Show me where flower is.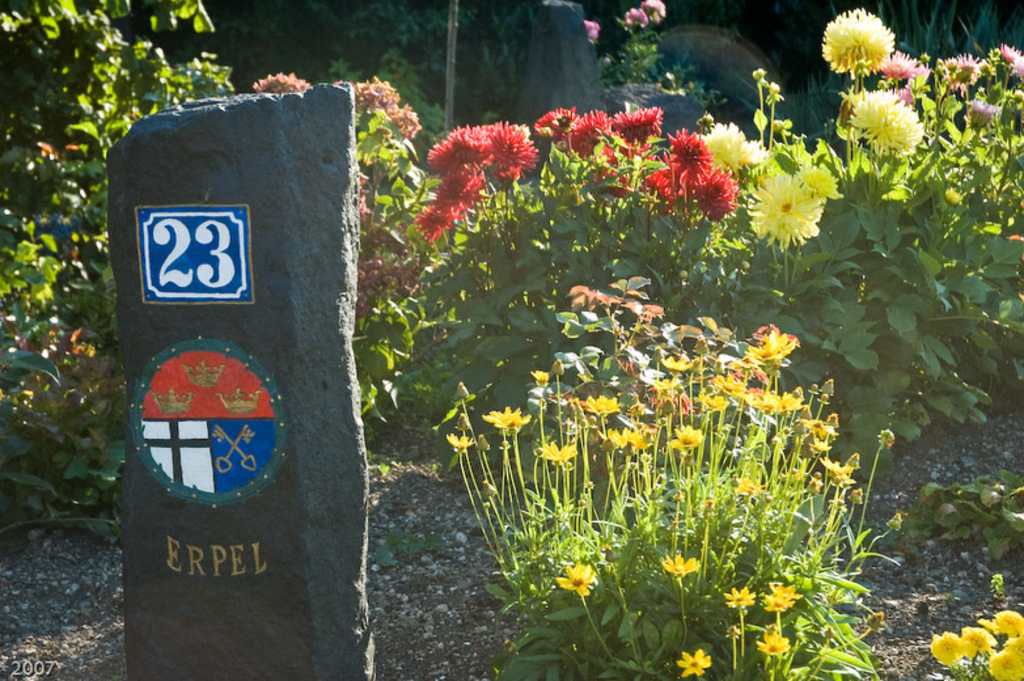
flower is at crop(555, 558, 596, 591).
